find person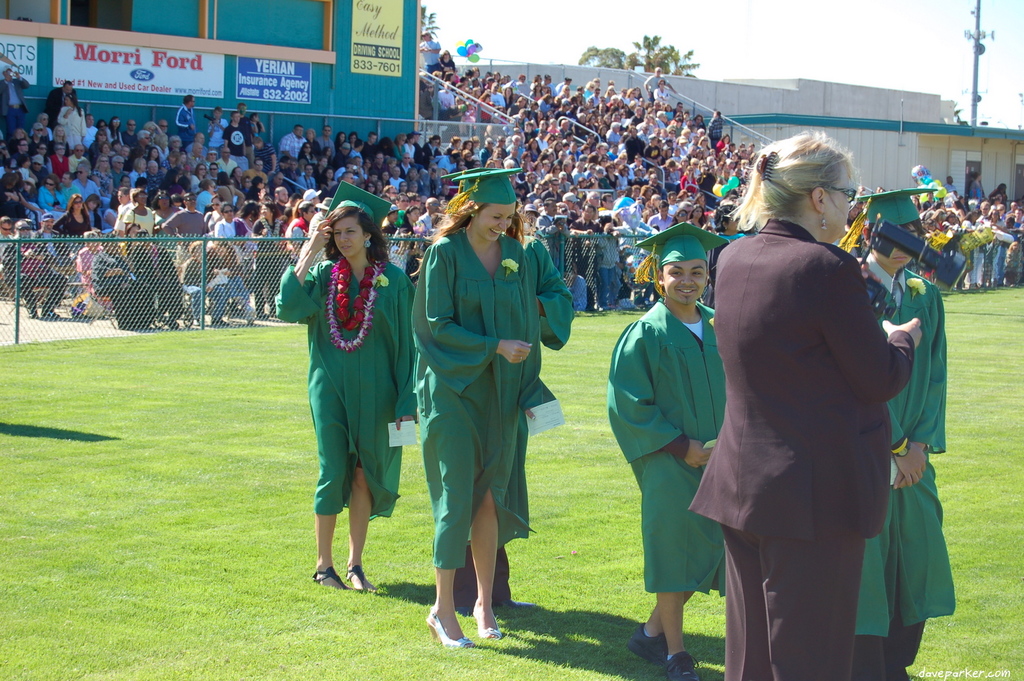
left=267, top=175, right=429, bottom=599
